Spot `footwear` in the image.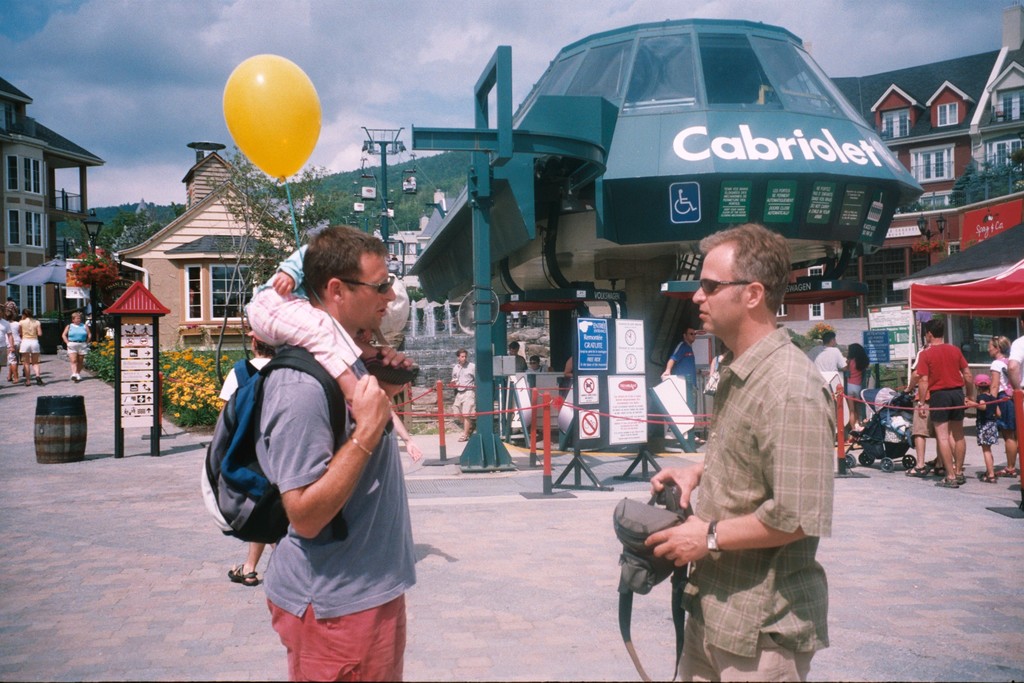
`footwear` found at rect(937, 475, 958, 487).
